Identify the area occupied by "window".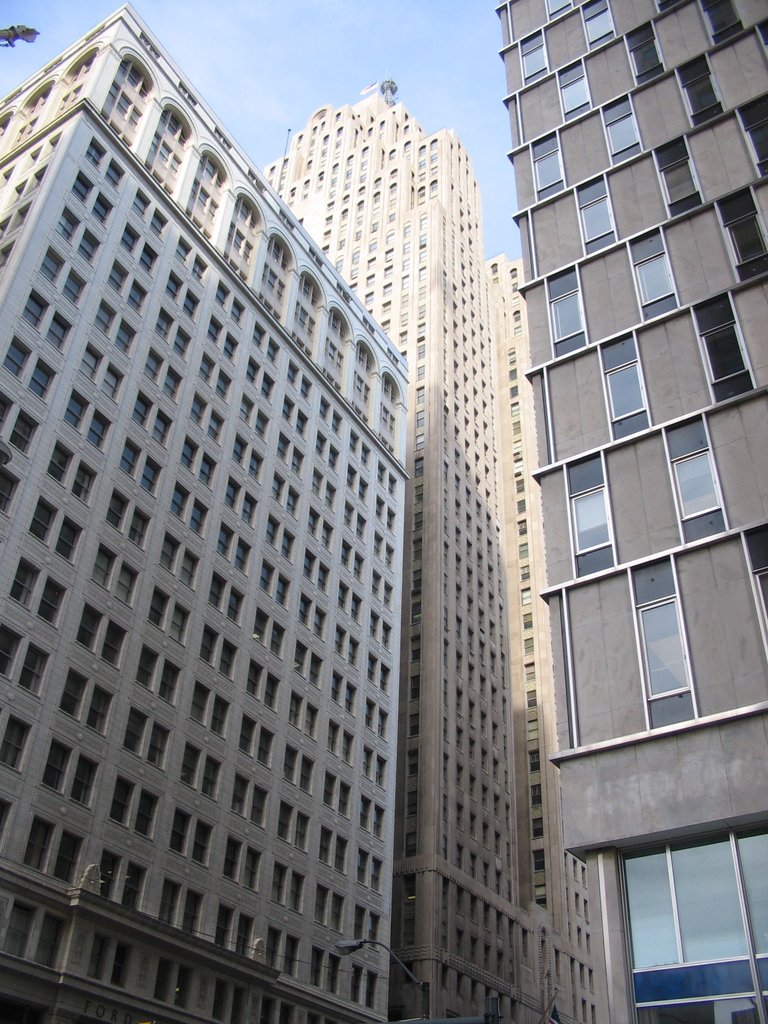
Area: (left=653, top=133, right=705, bottom=223).
